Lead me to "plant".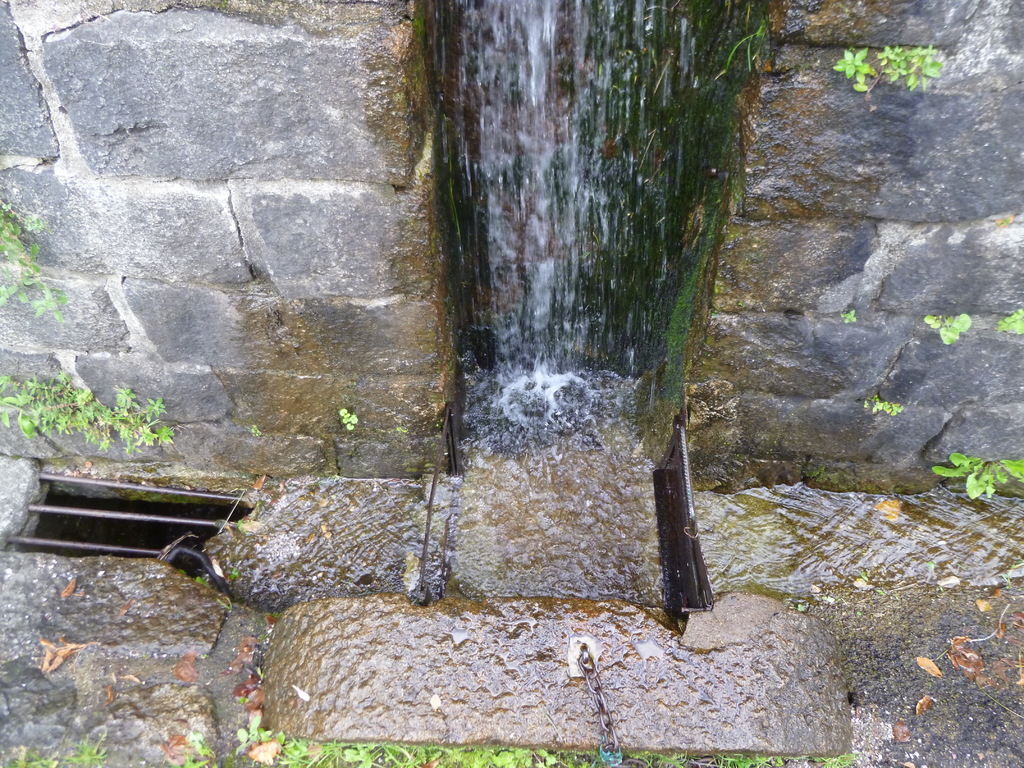
Lead to box=[184, 569, 188, 577].
